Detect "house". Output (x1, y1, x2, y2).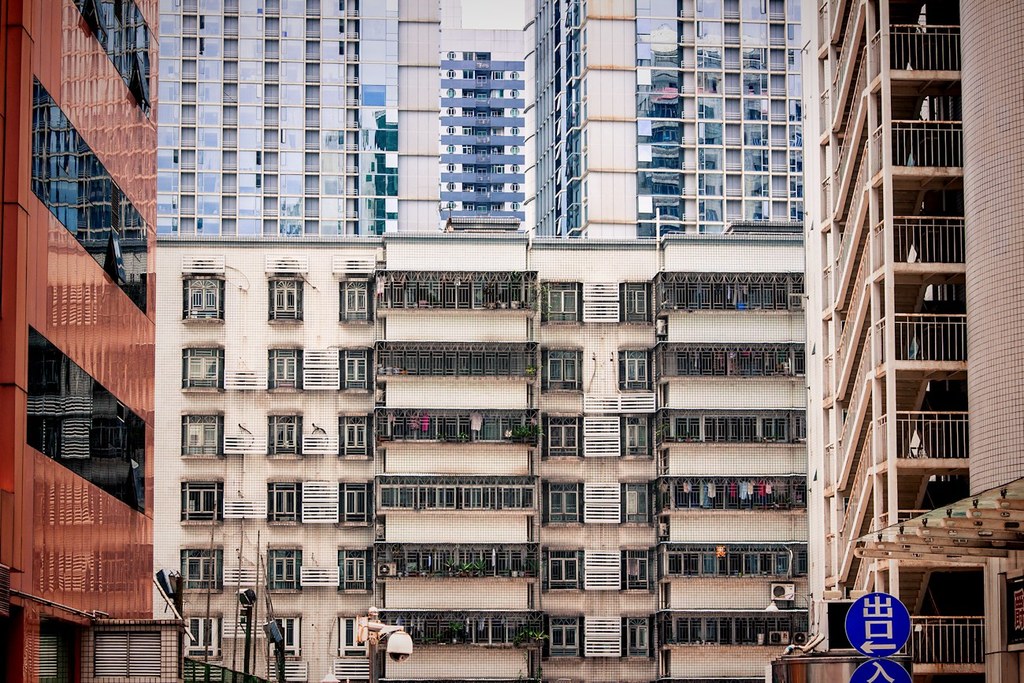
(9, 0, 180, 665).
